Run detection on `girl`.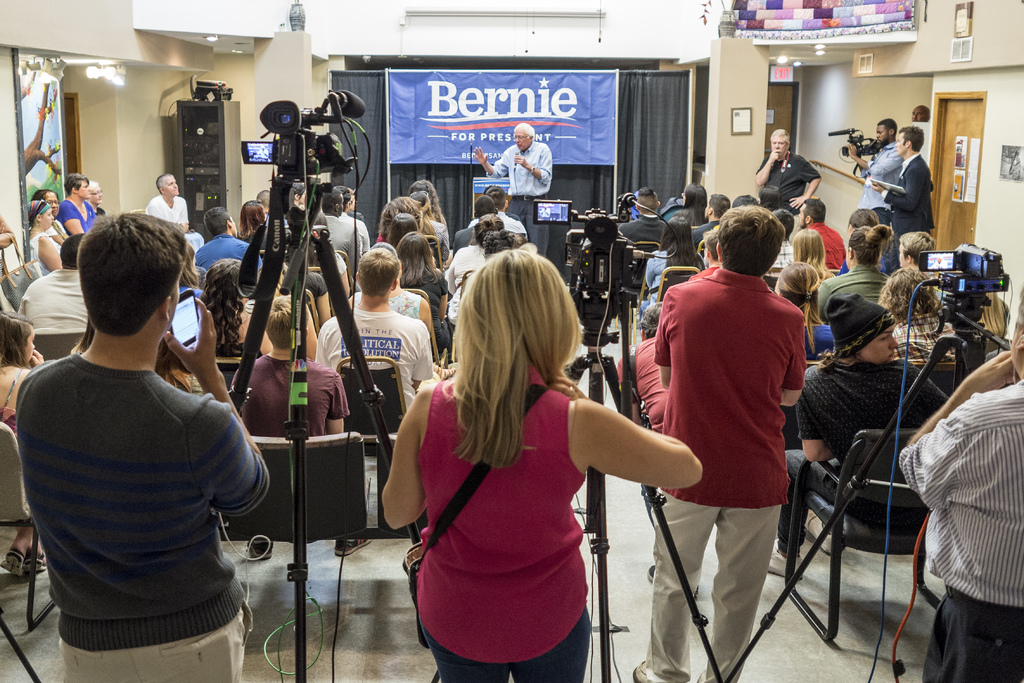
Result: locate(236, 195, 266, 238).
